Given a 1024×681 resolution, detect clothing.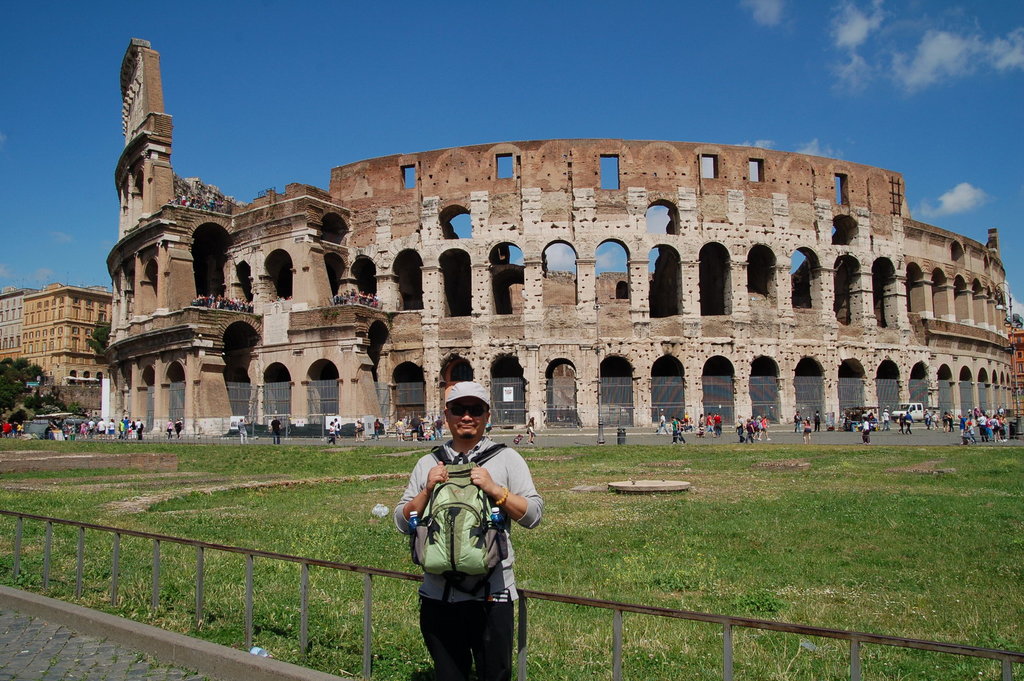
region(237, 422, 247, 447).
